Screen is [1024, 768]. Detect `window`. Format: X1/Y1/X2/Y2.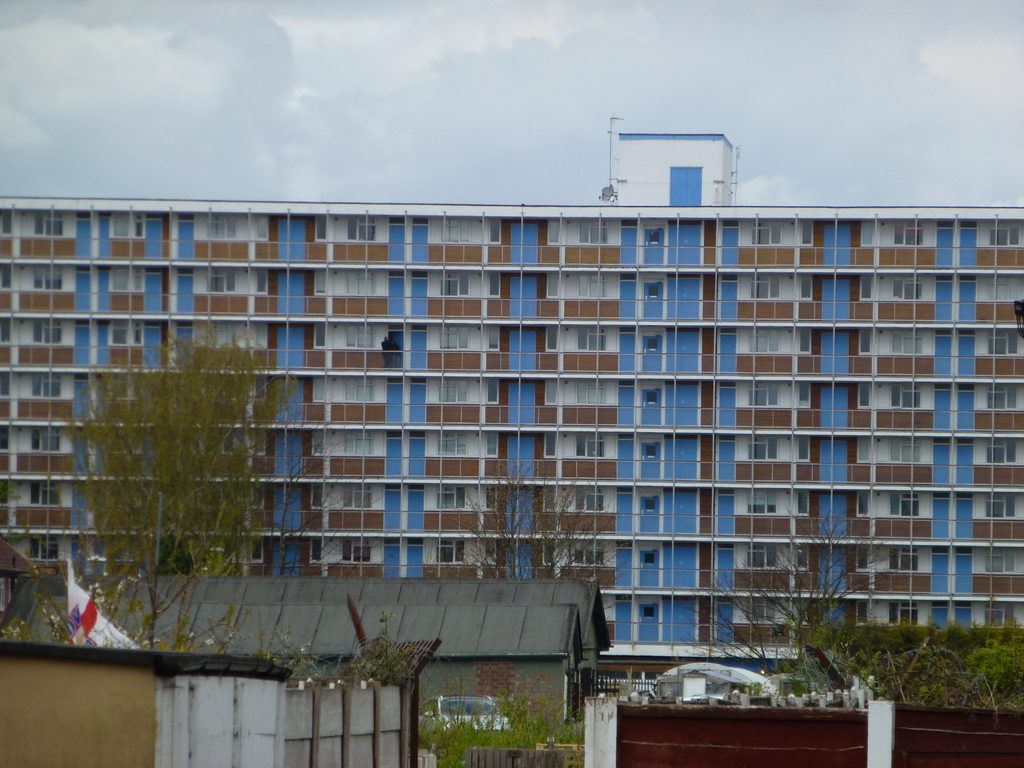
108/262/143/295.
